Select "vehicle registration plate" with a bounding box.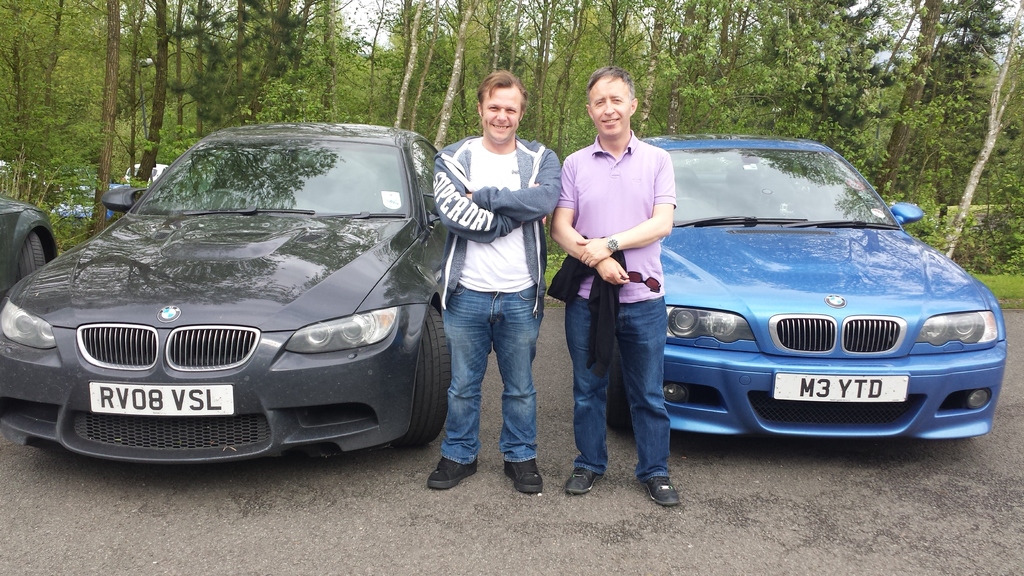
bbox=(88, 385, 235, 415).
